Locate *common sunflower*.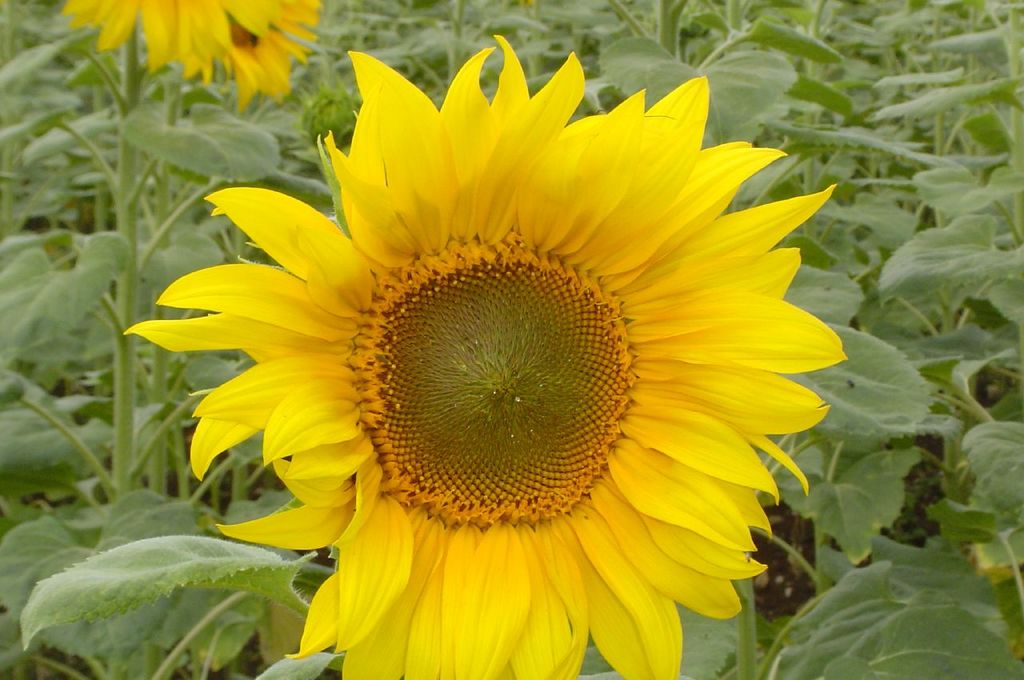
Bounding box: 136:37:861:676.
